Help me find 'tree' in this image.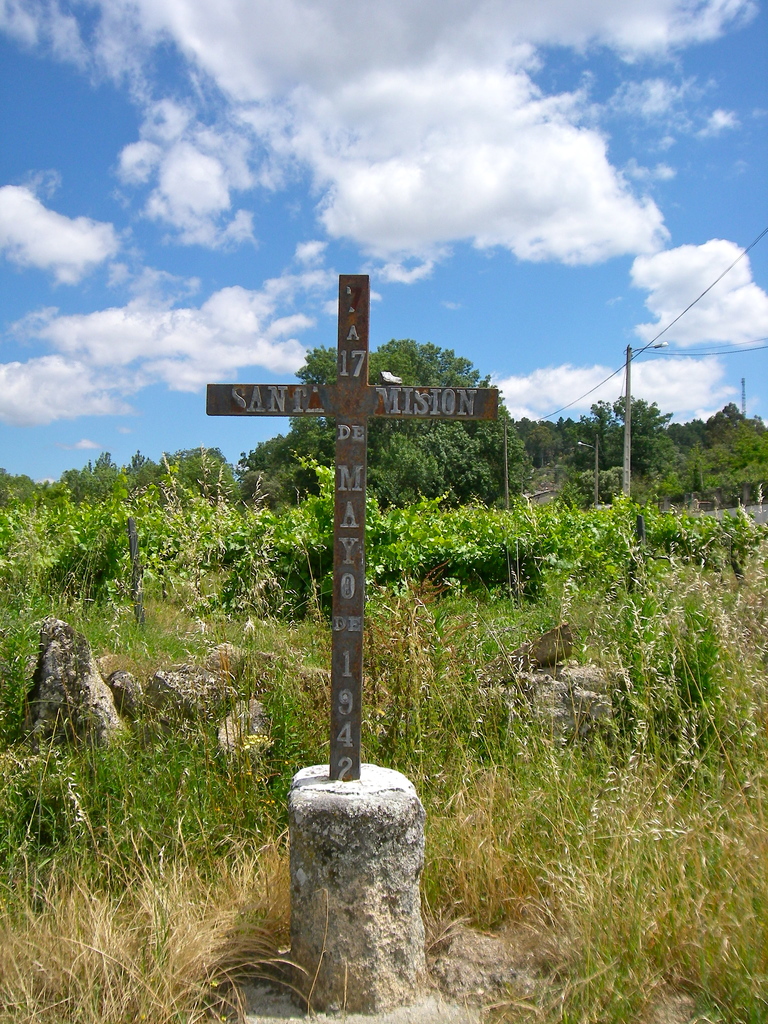
Found it: (left=577, top=393, right=694, bottom=500).
